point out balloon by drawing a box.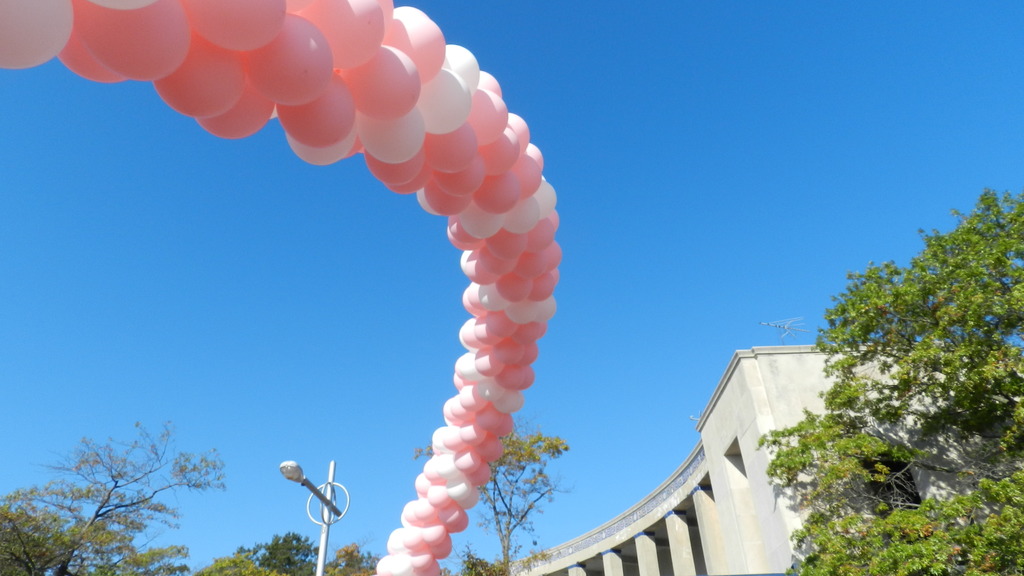
box=[438, 43, 486, 95].
